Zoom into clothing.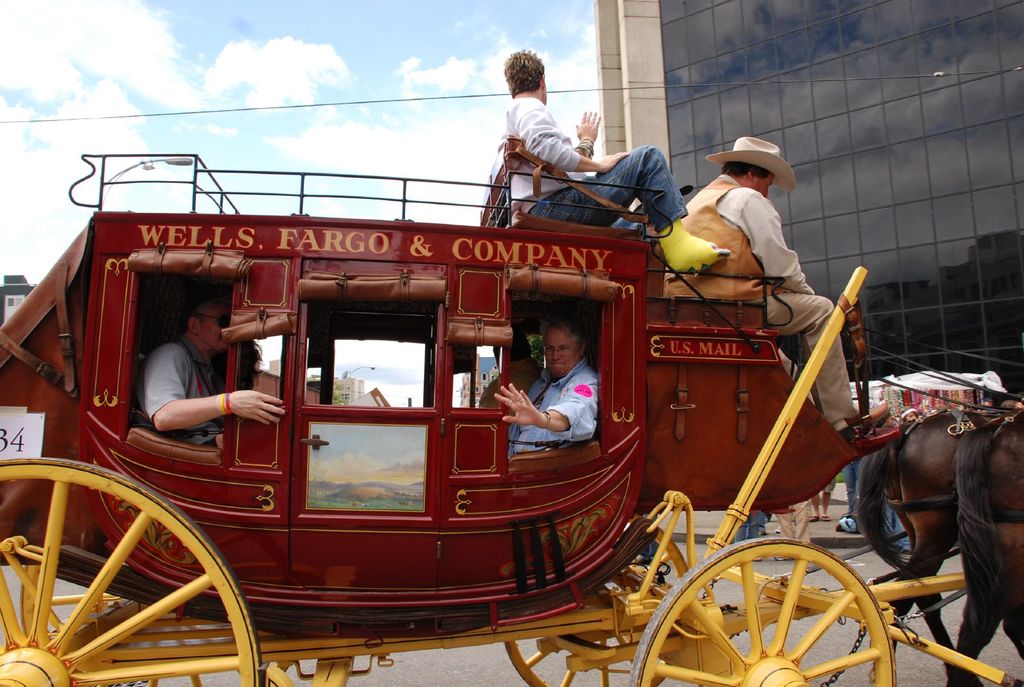
Zoom target: 840, 460, 861, 512.
